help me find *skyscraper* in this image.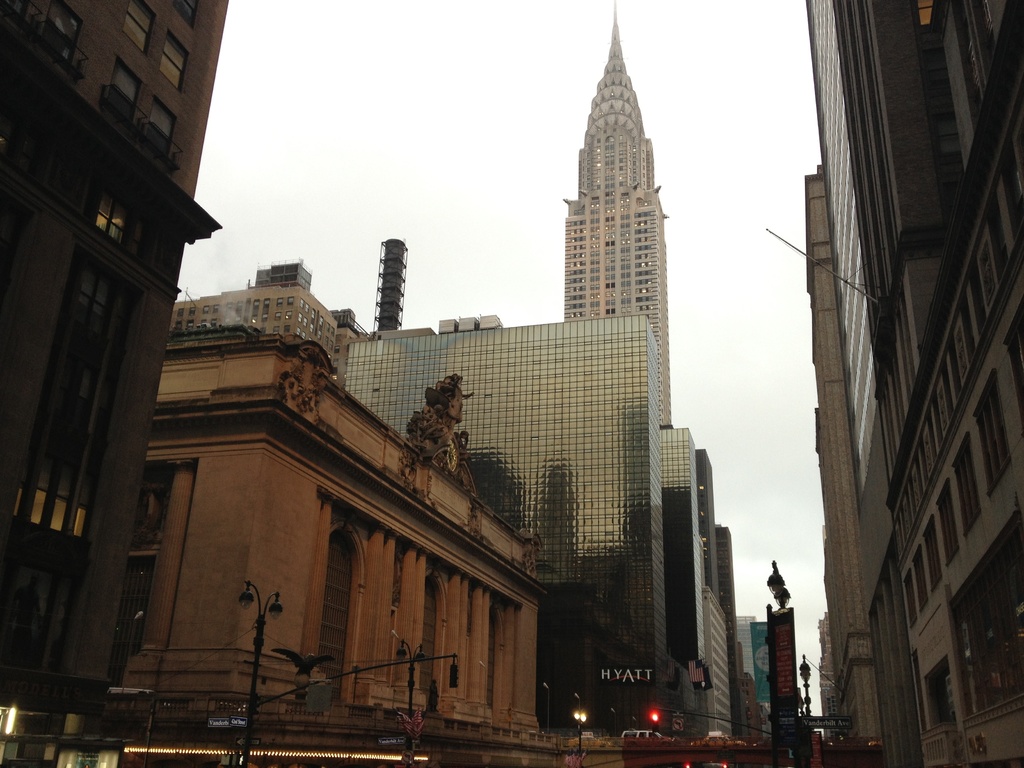
Found it: x1=559, y1=1, x2=676, y2=380.
